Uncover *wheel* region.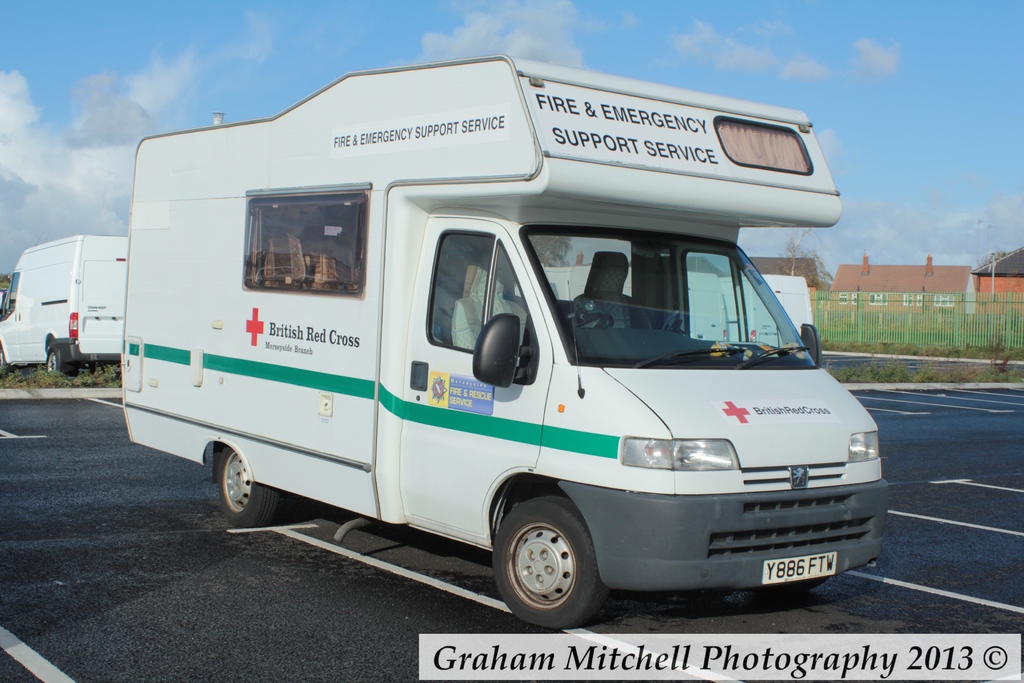
Uncovered: (left=492, top=498, right=607, bottom=630).
